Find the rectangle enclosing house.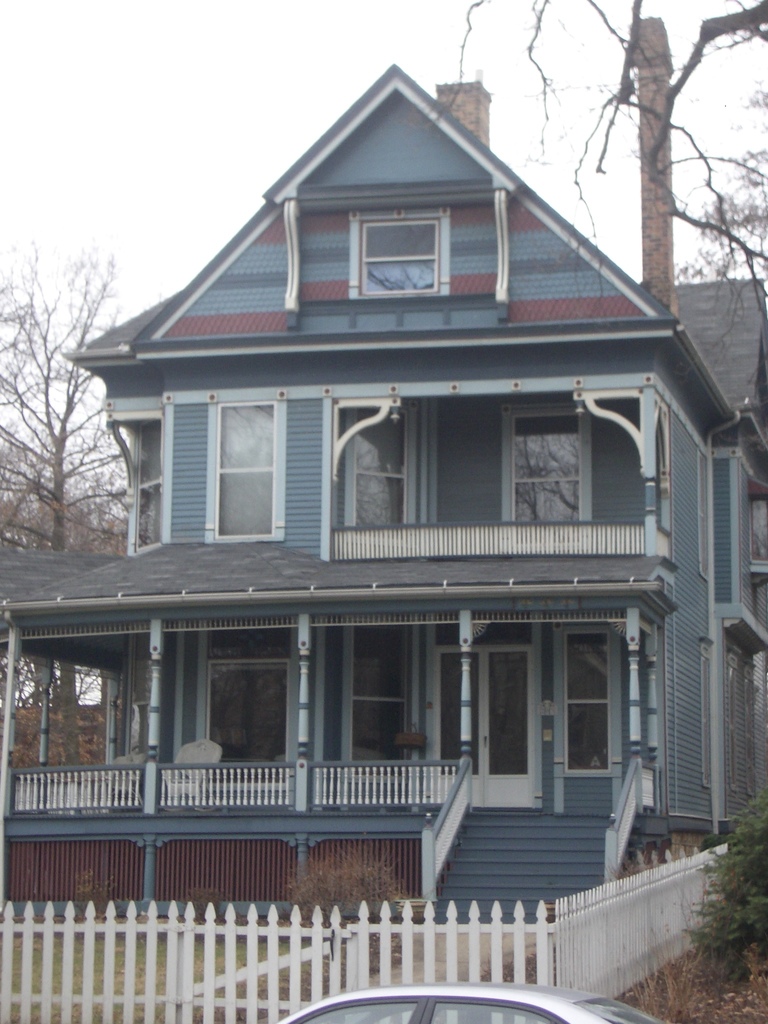
bbox=(0, 52, 767, 1023).
